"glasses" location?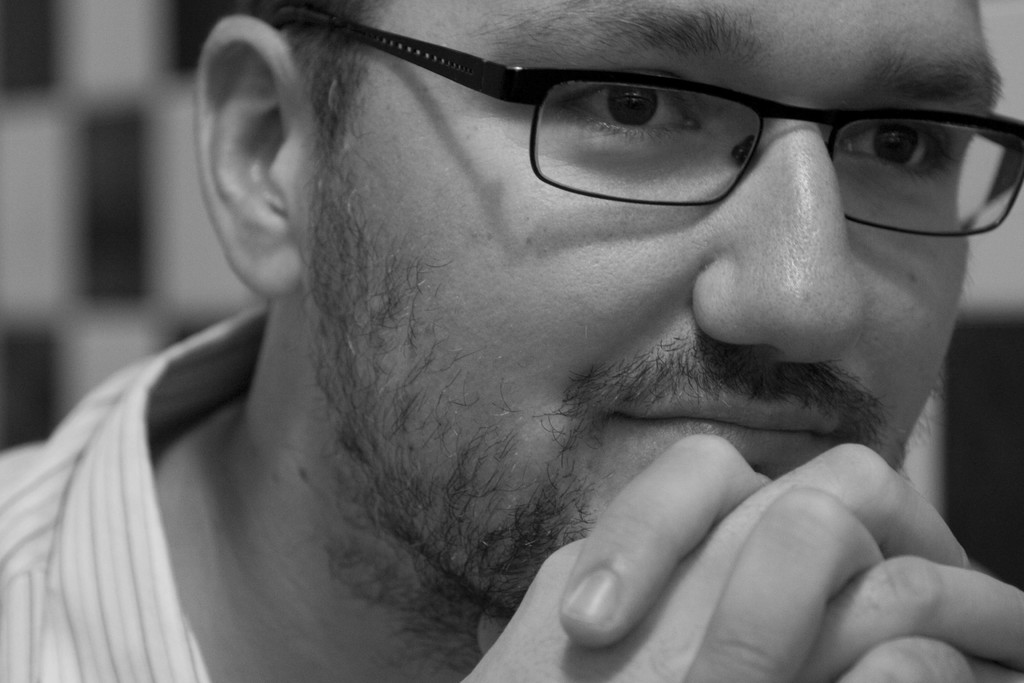
[228, 47, 1013, 229]
